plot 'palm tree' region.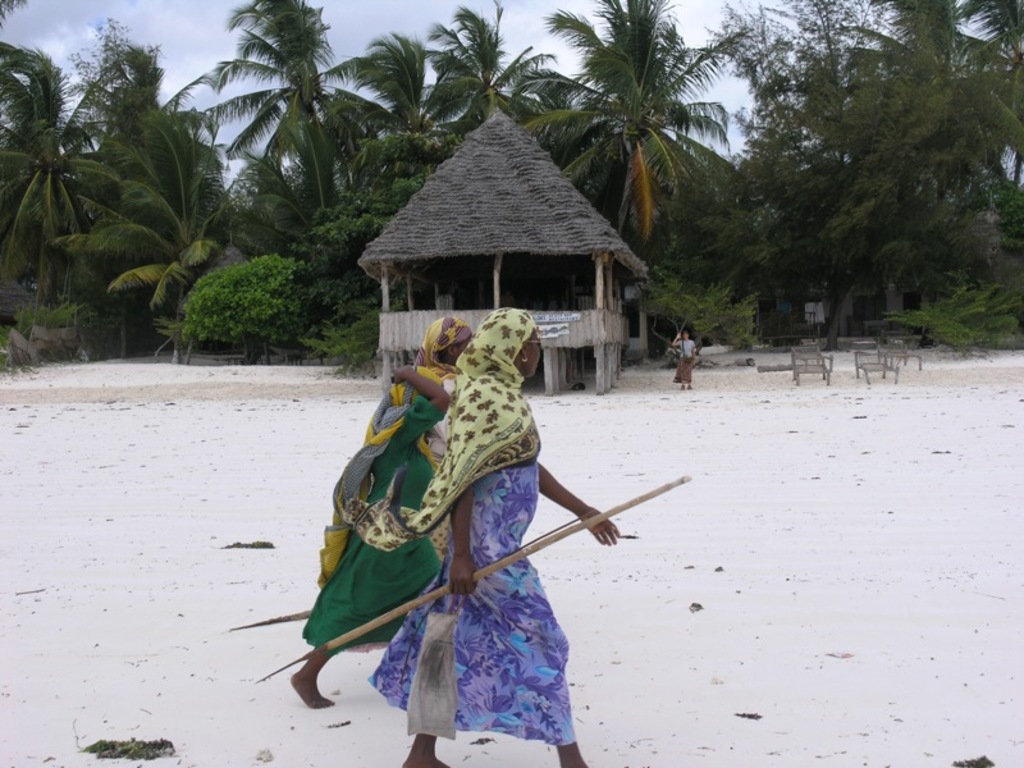
Plotted at 192,0,351,244.
